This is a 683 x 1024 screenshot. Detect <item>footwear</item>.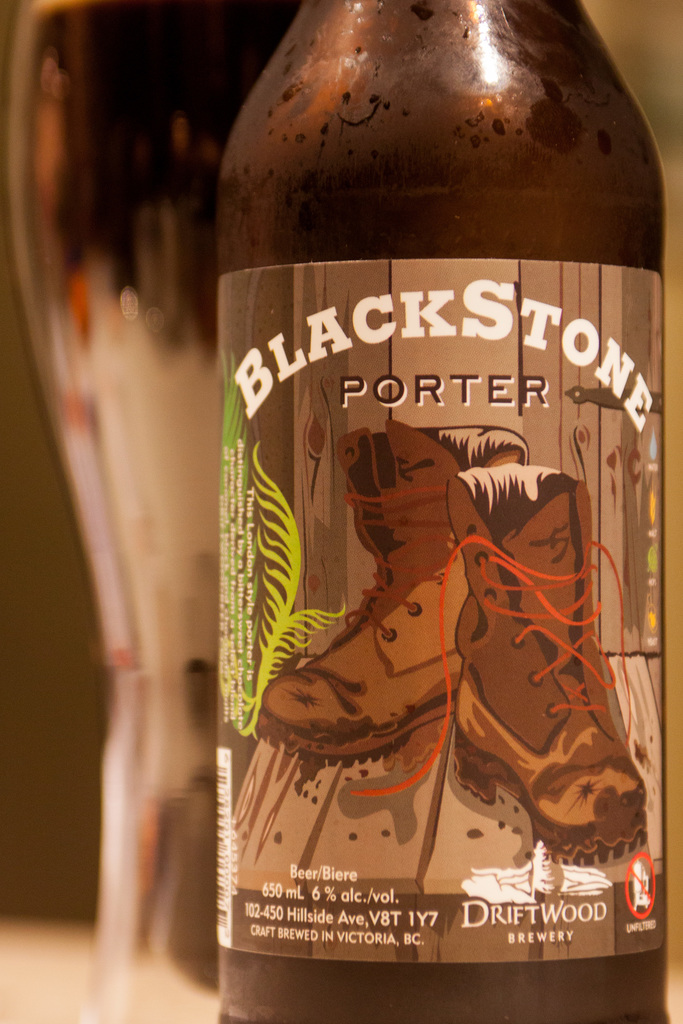
[x1=256, y1=421, x2=465, y2=767].
